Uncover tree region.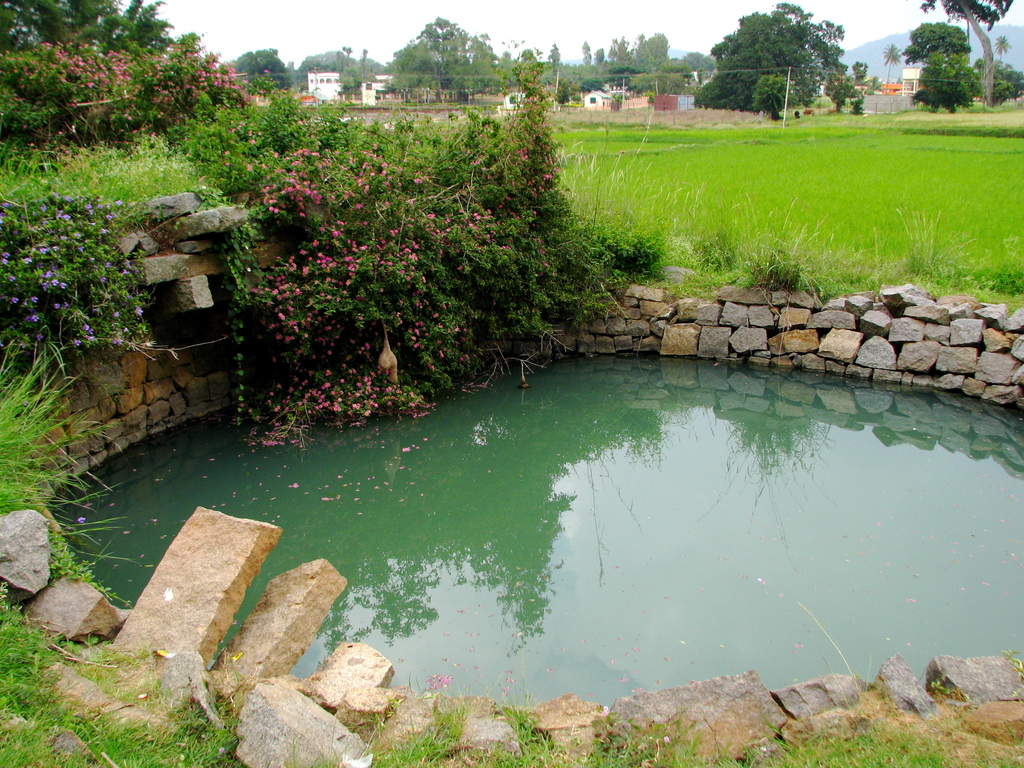
Uncovered: (left=973, top=56, right=1023, bottom=108).
